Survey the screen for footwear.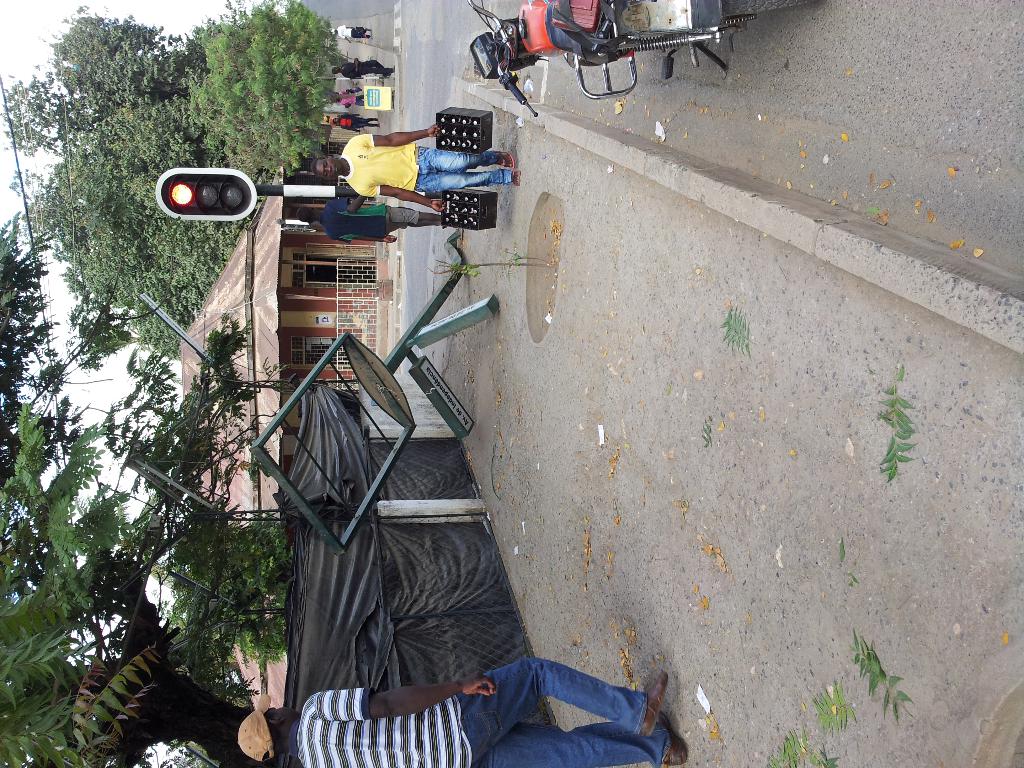
Survey found: [664, 732, 687, 767].
